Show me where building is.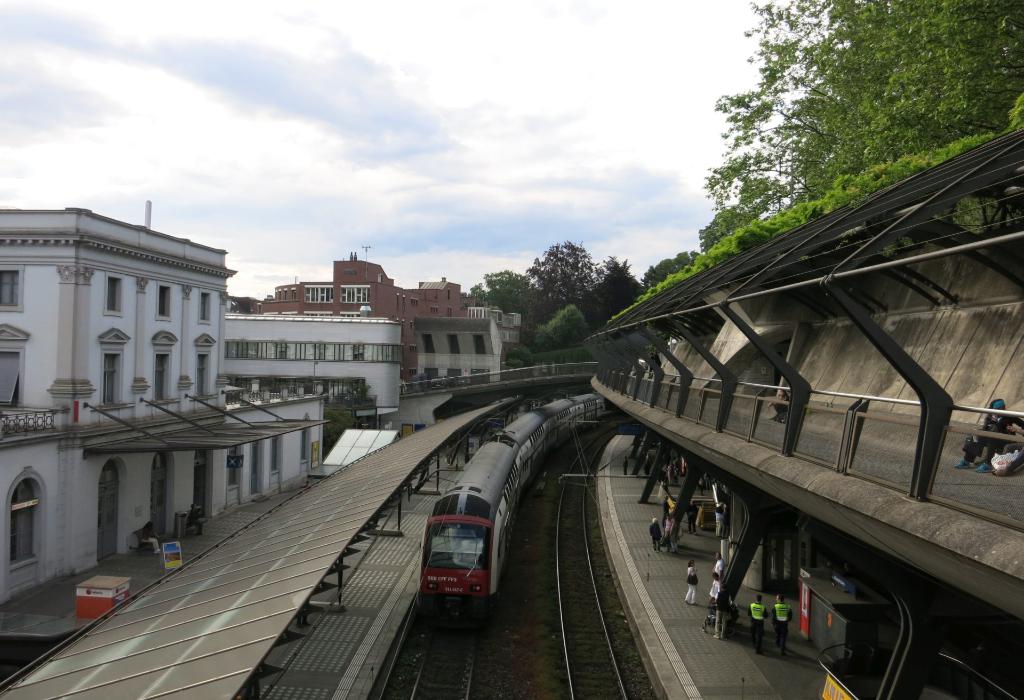
building is at 221, 302, 408, 426.
